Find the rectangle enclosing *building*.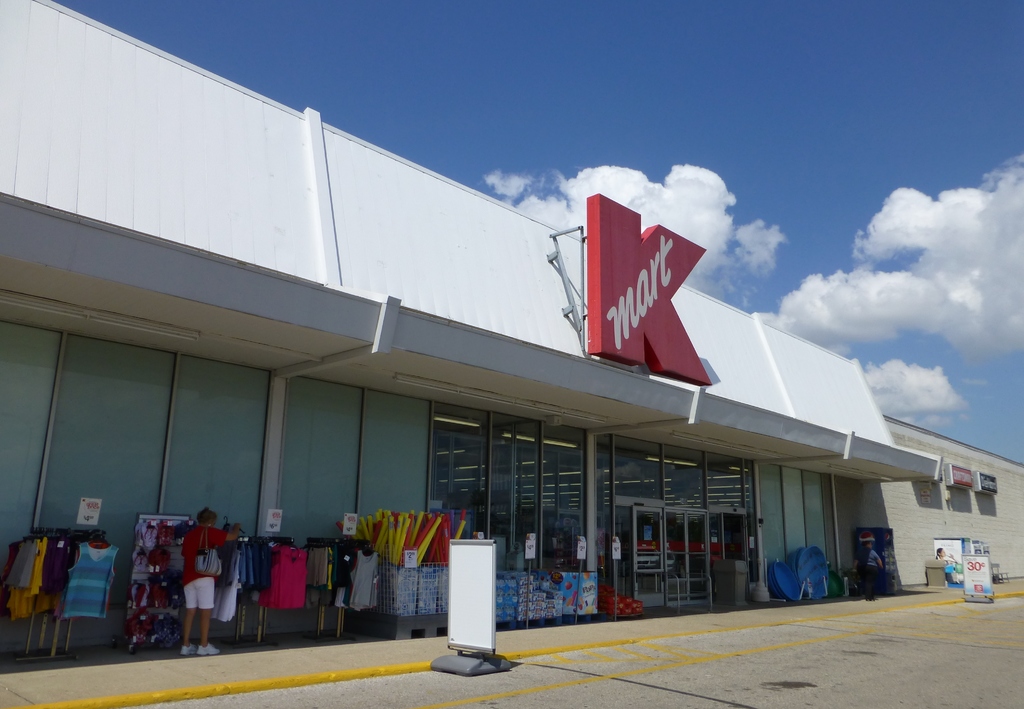
box=[826, 416, 1023, 591].
